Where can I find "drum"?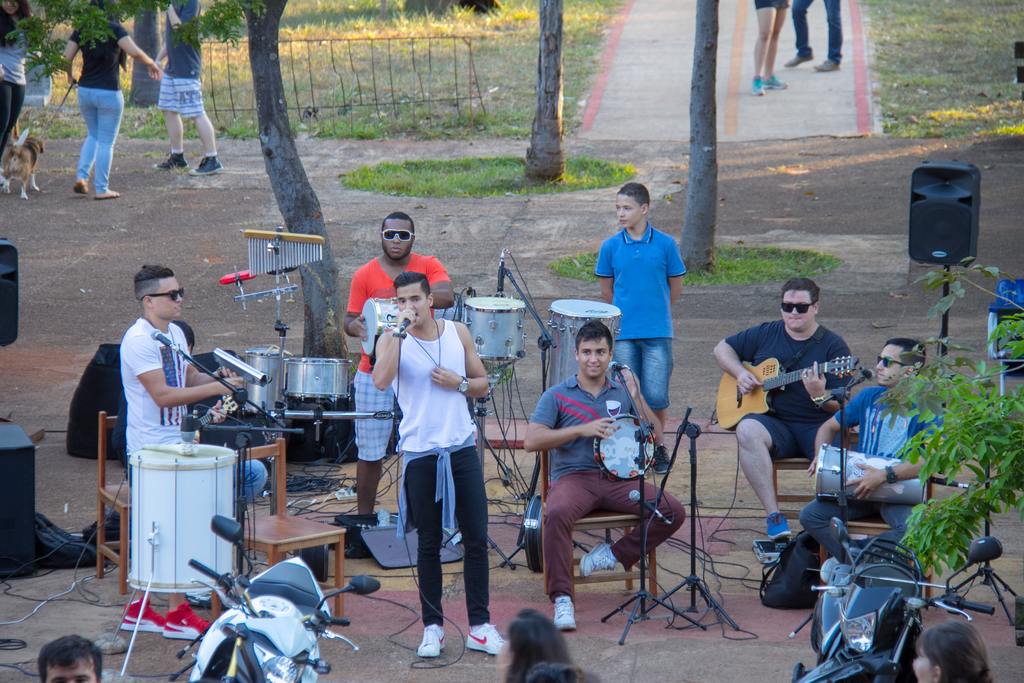
You can find it at crop(543, 293, 622, 410).
